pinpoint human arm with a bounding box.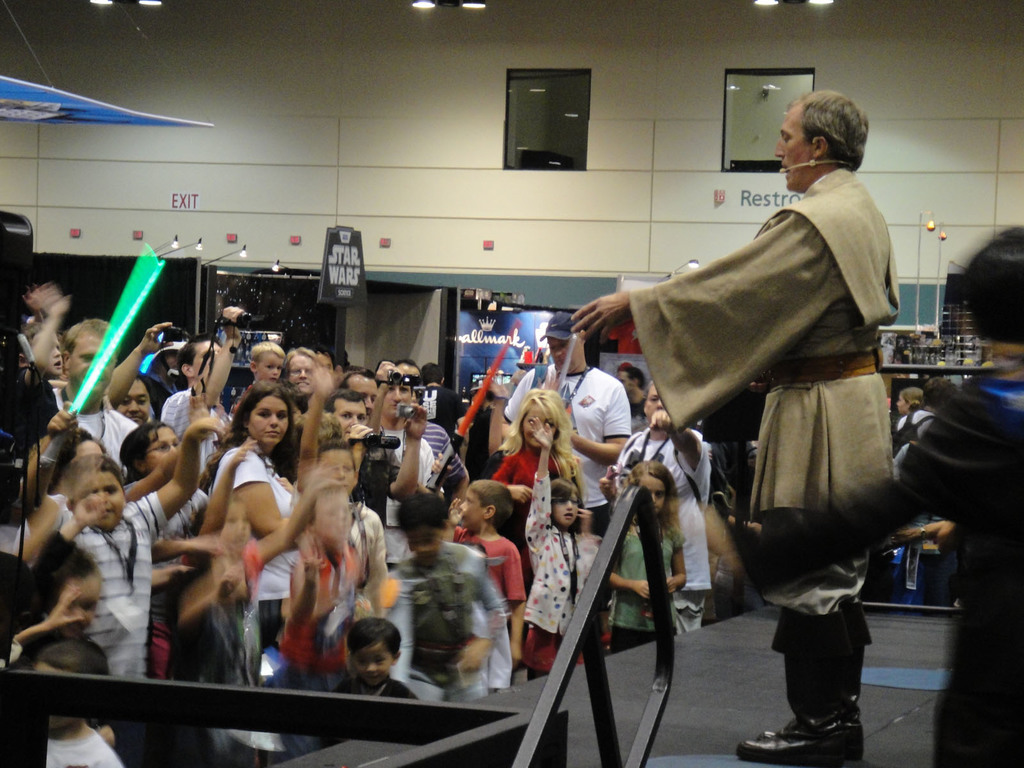
(x1=197, y1=438, x2=260, y2=538).
